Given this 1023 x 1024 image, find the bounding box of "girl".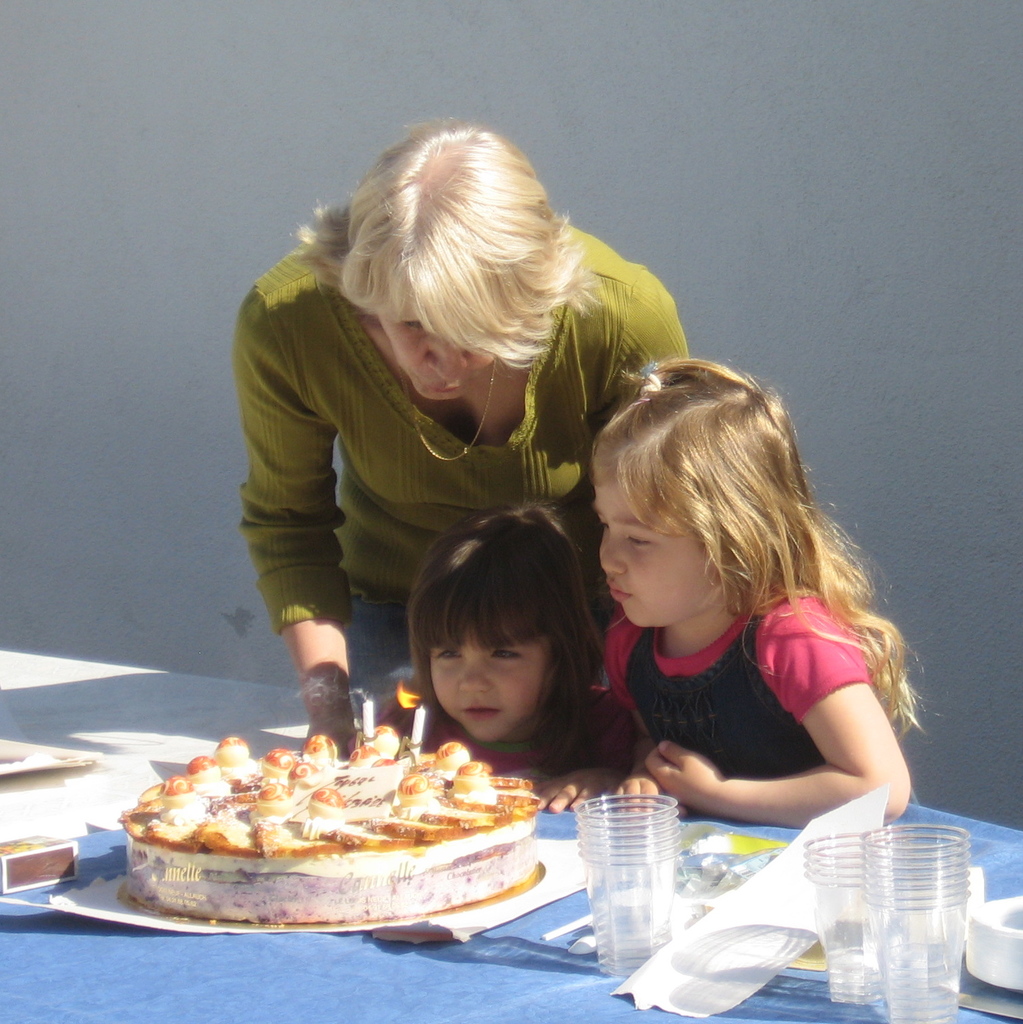
box=[366, 501, 644, 811].
